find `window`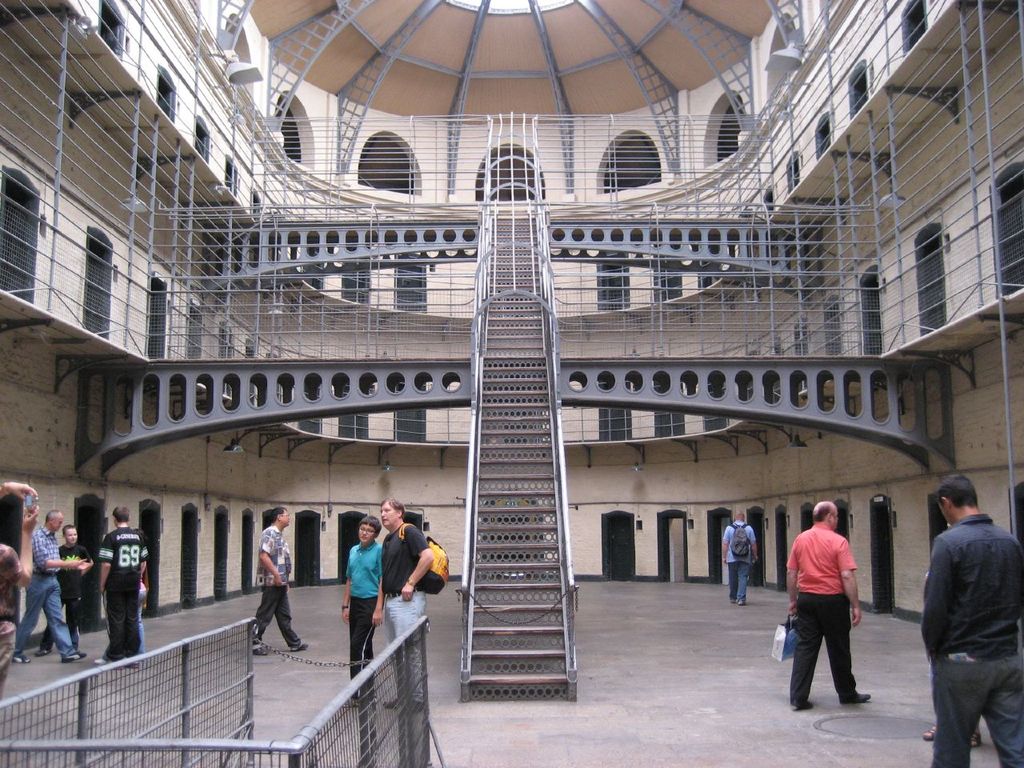
[394,250,429,314]
